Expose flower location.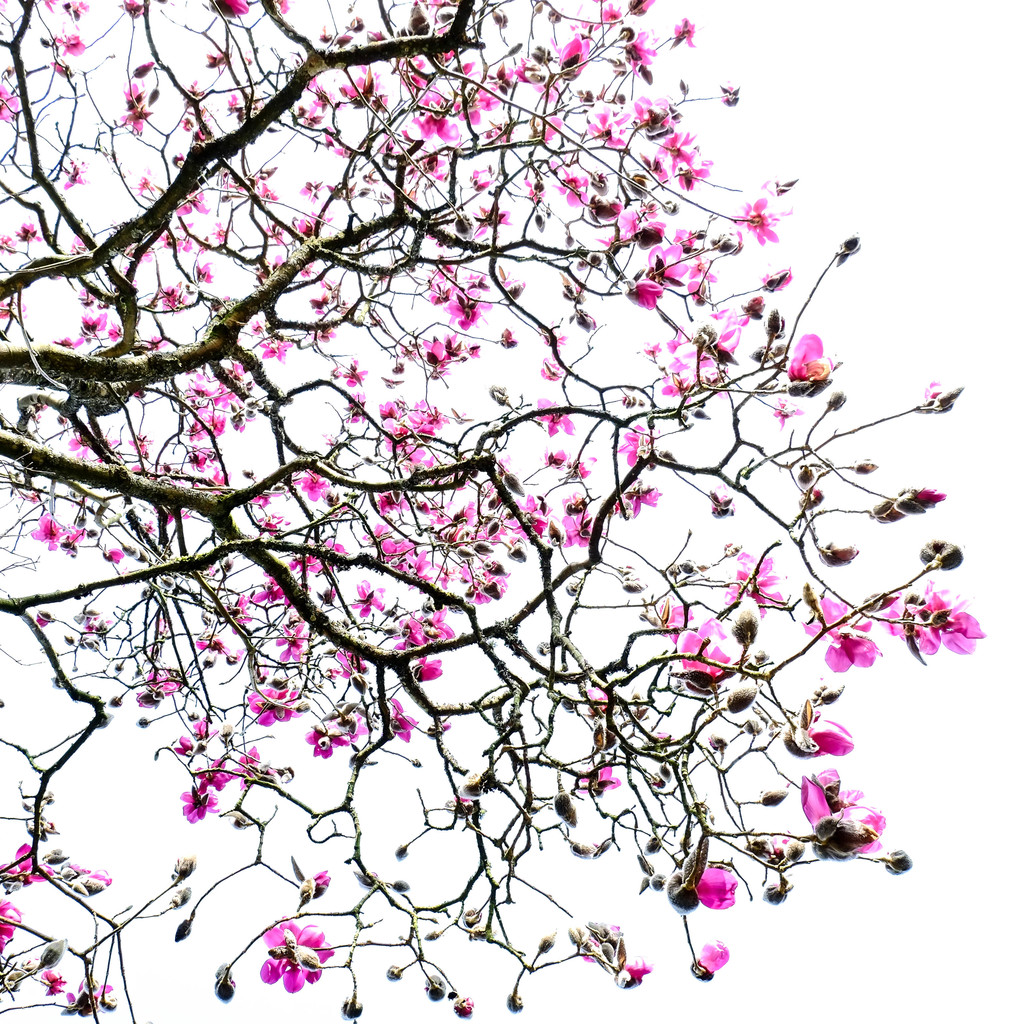
Exposed at [x1=695, y1=863, x2=740, y2=908].
